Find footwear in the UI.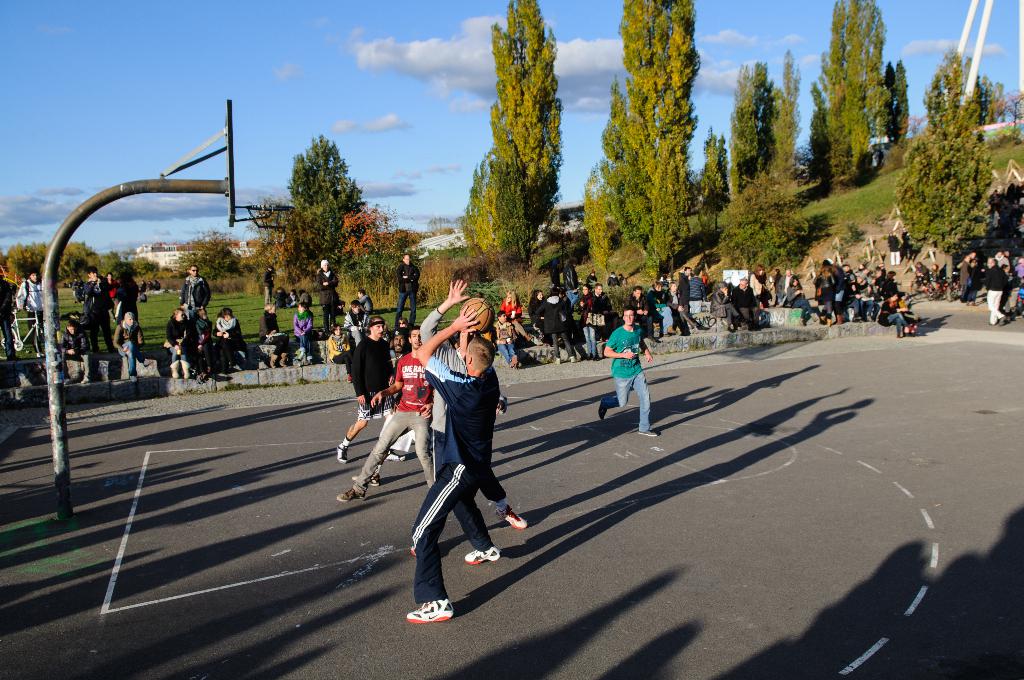
UI element at detection(385, 449, 406, 461).
